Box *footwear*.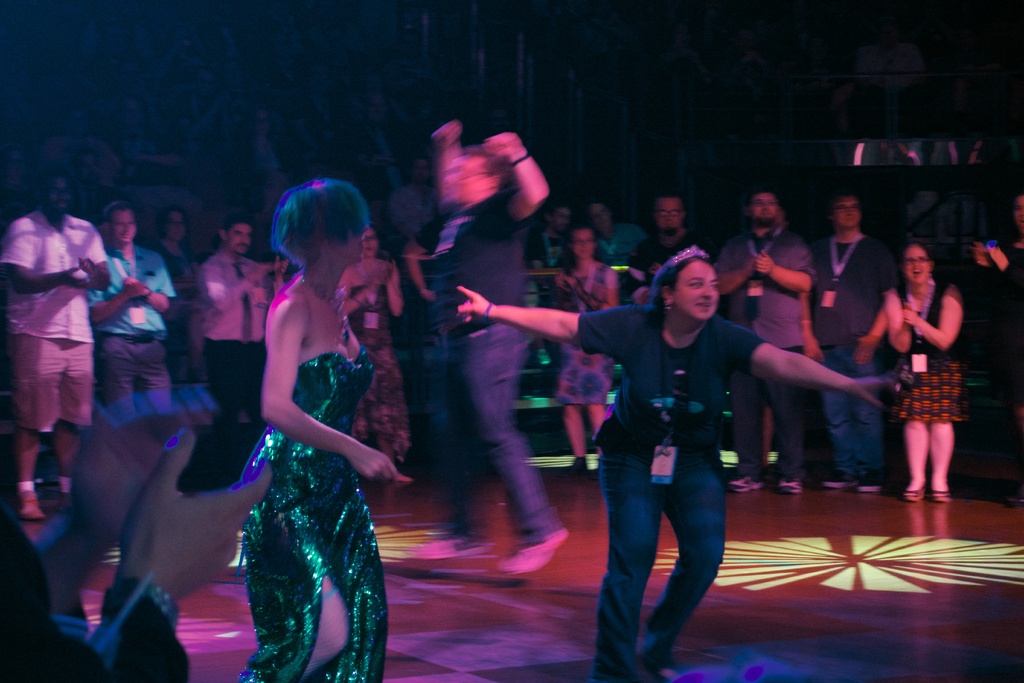
<bbox>726, 473, 766, 491</bbox>.
